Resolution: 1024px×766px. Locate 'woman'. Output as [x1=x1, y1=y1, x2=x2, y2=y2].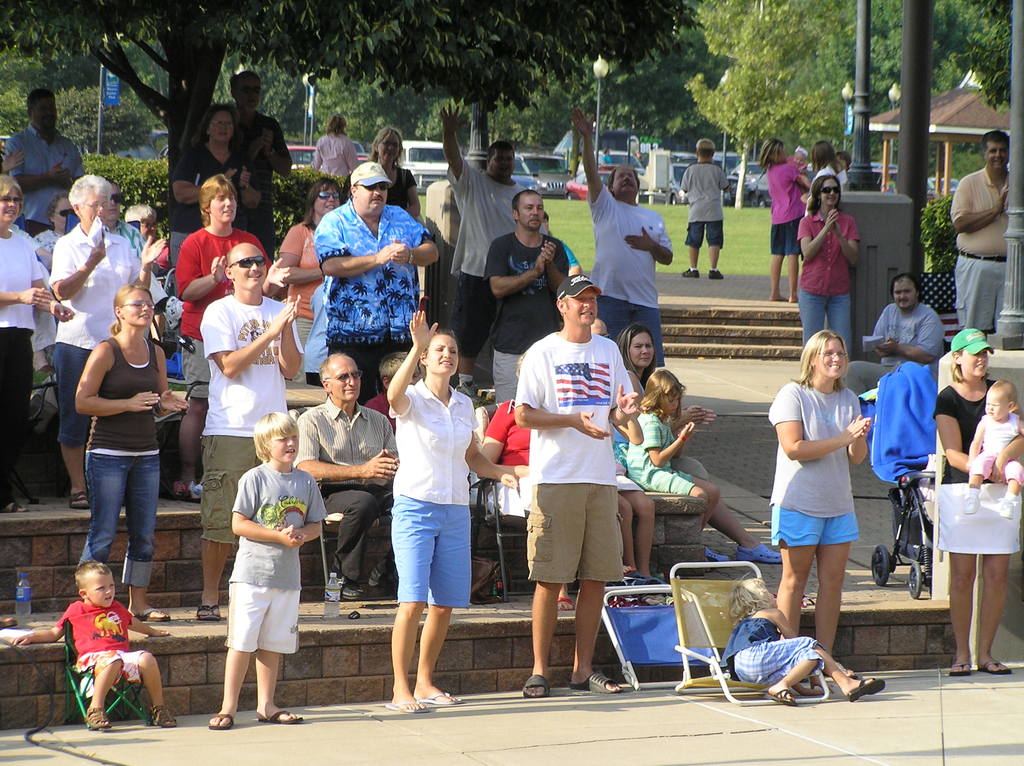
[x1=0, y1=175, x2=69, y2=516].
